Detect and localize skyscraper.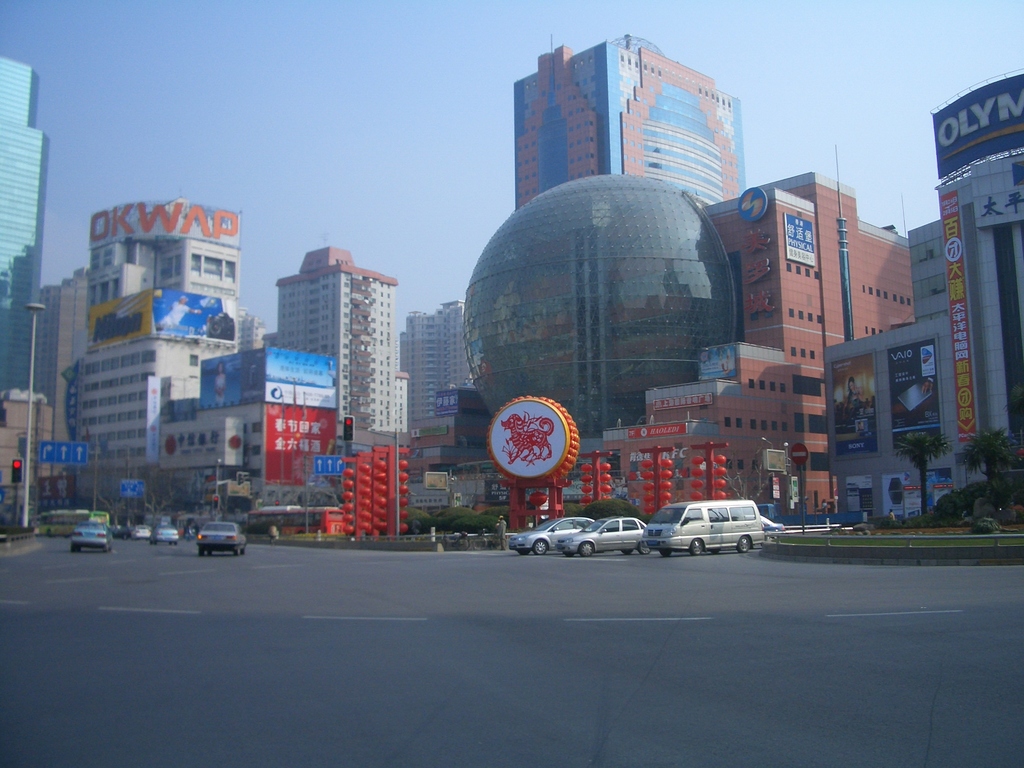
Localized at region(270, 239, 410, 446).
